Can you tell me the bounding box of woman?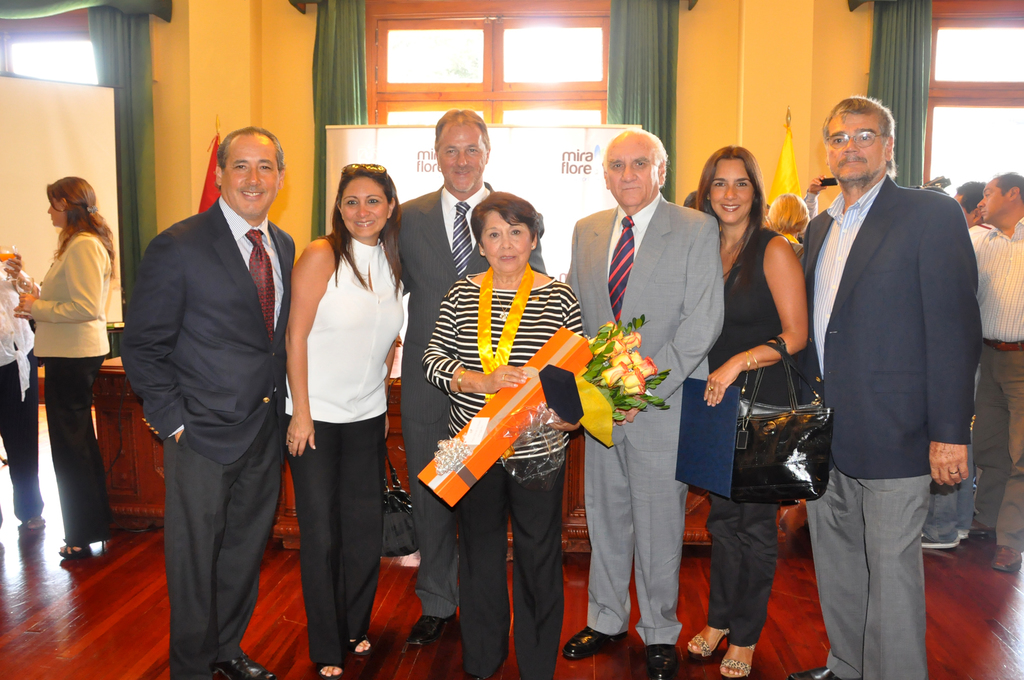
1,170,126,560.
